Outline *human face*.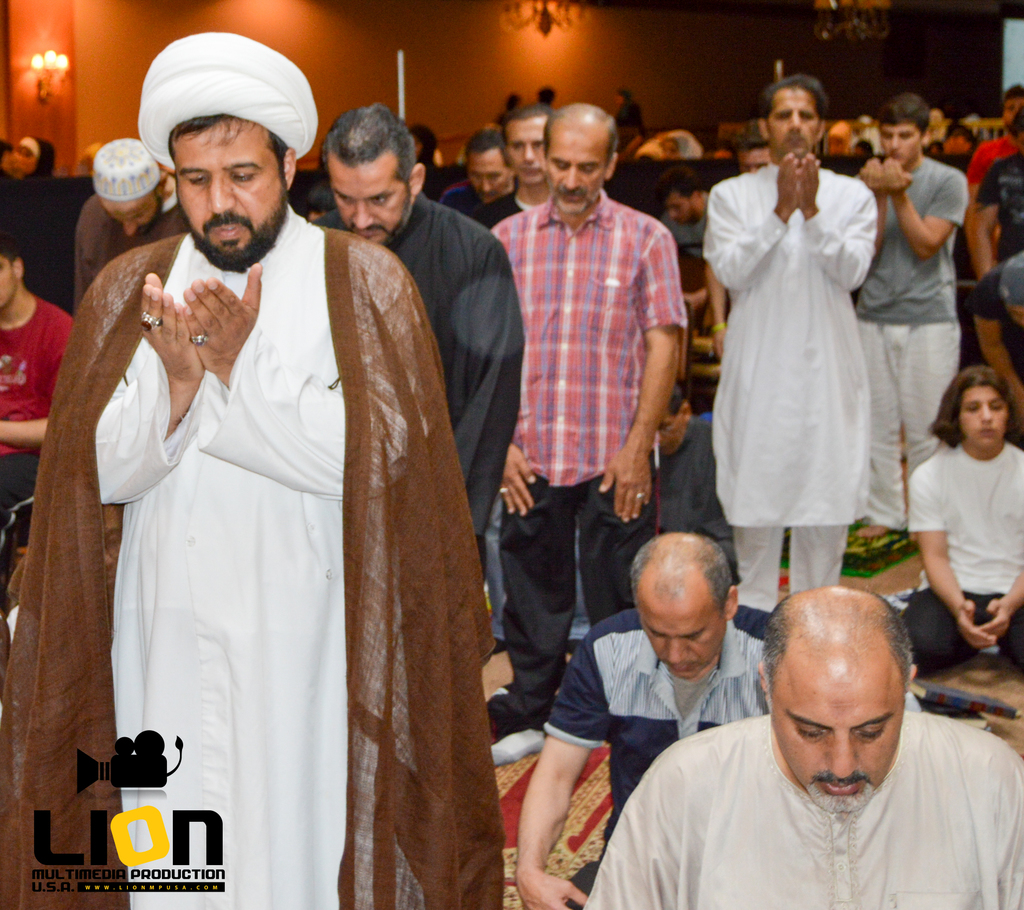
Outline: bbox=[672, 193, 695, 220].
